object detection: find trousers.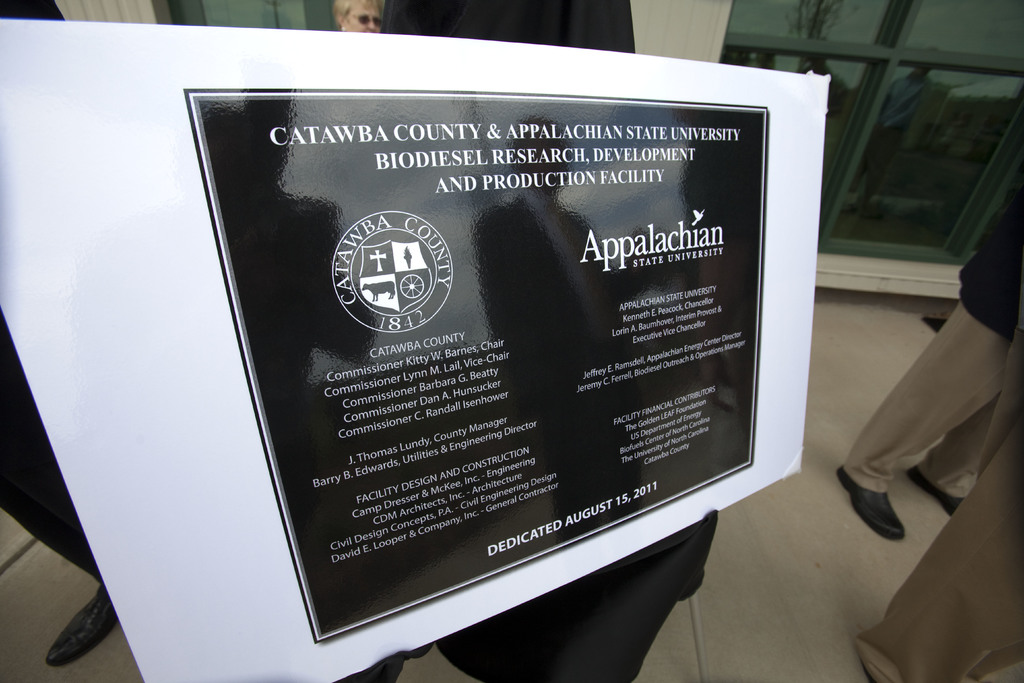
pyautogui.locateOnScreen(836, 304, 1006, 497).
